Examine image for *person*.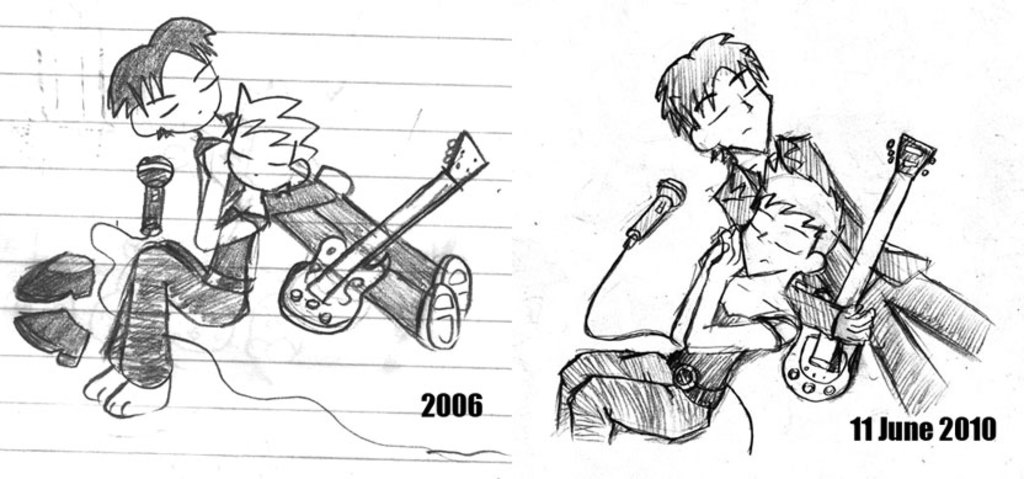
Examination result: BBox(80, 83, 321, 421).
